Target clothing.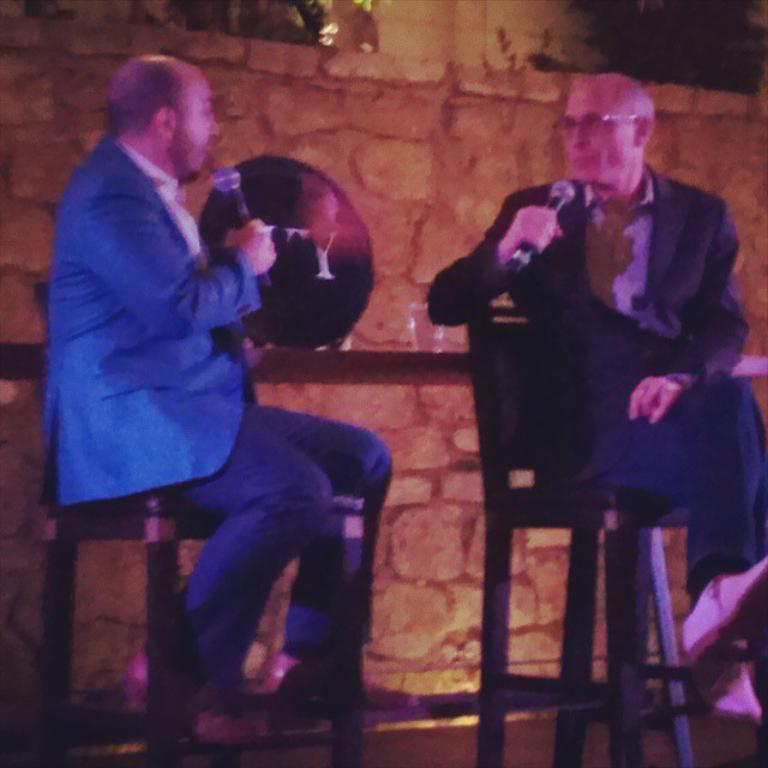
Target region: left=457, top=115, right=746, bottom=665.
